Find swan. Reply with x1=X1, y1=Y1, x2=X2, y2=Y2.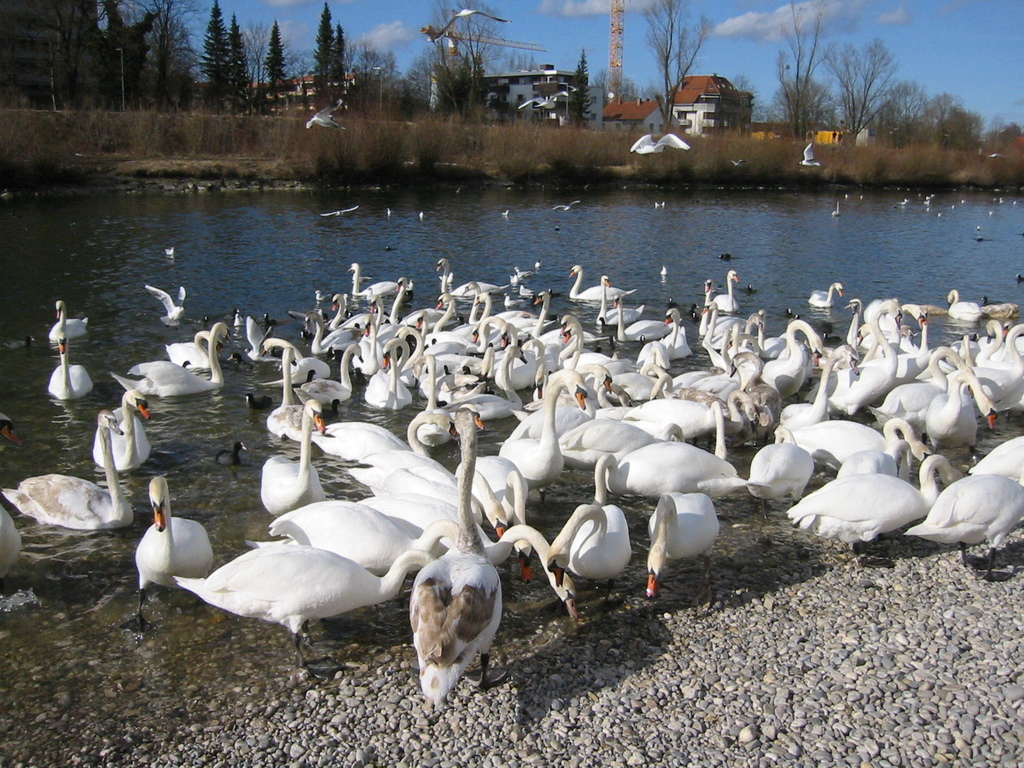
x1=49, y1=337, x2=93, y2=401.
